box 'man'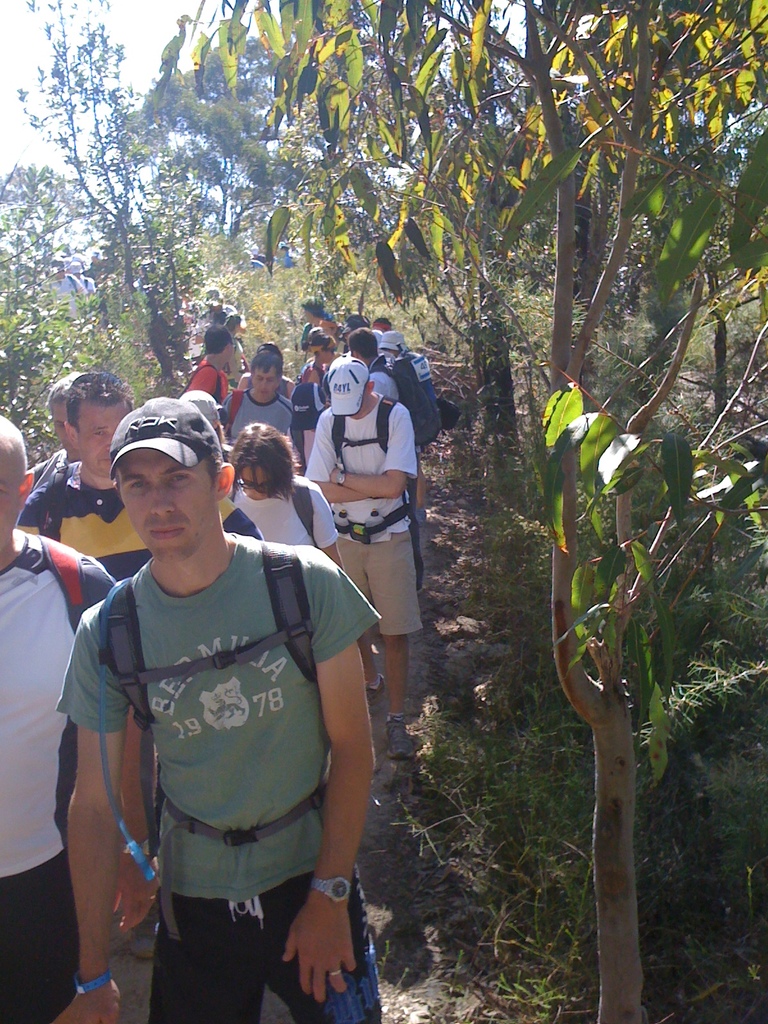
[left=184, top=332, right=250, bottom=468]
